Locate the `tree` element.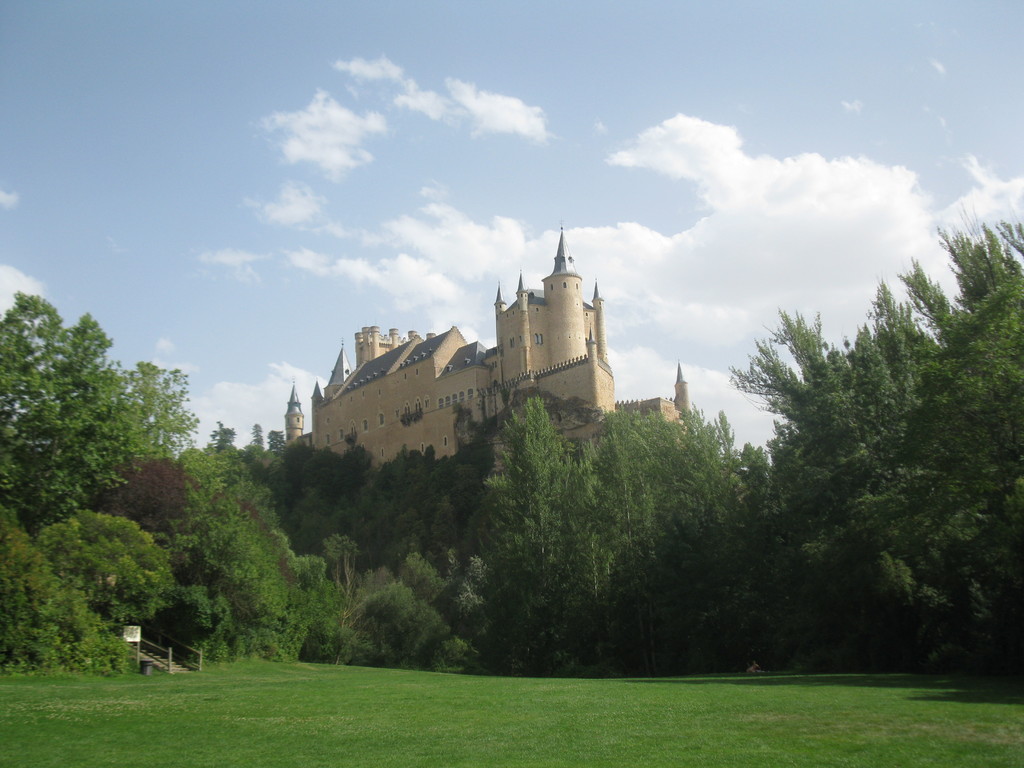
Element bbox: bbox=[369, 446, 458, 550].
